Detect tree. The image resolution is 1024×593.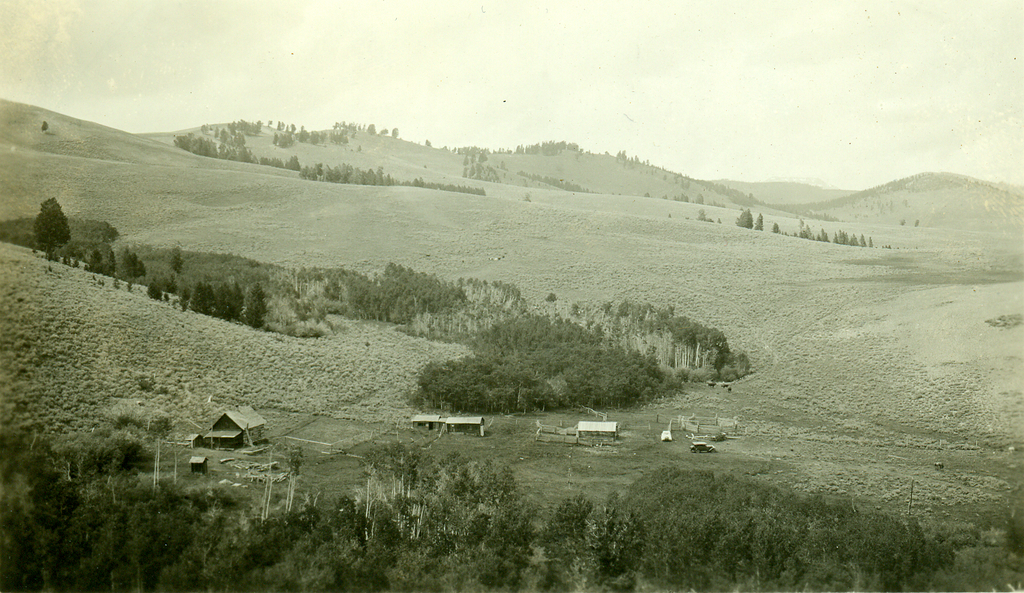
394:132:397:137.
